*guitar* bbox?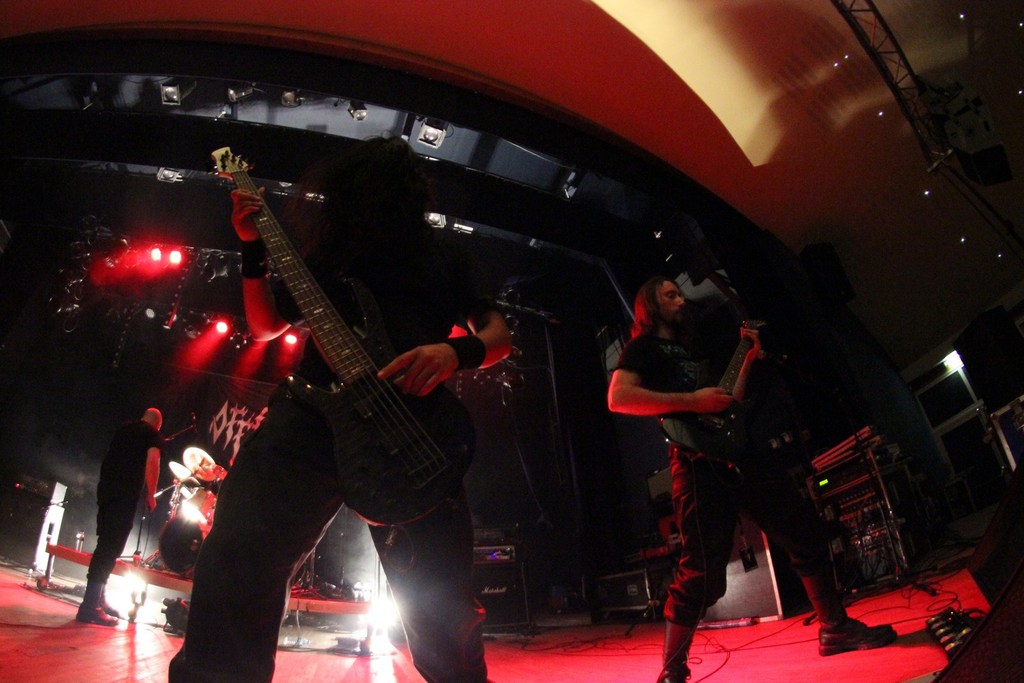
653 312 767 456
